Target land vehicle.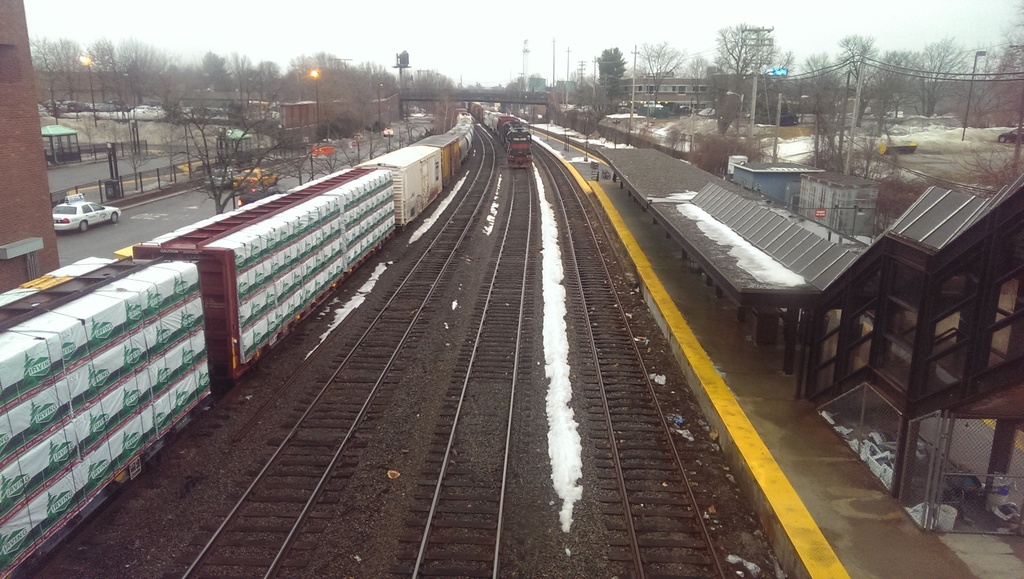
Target region: 470,101,535,168.
